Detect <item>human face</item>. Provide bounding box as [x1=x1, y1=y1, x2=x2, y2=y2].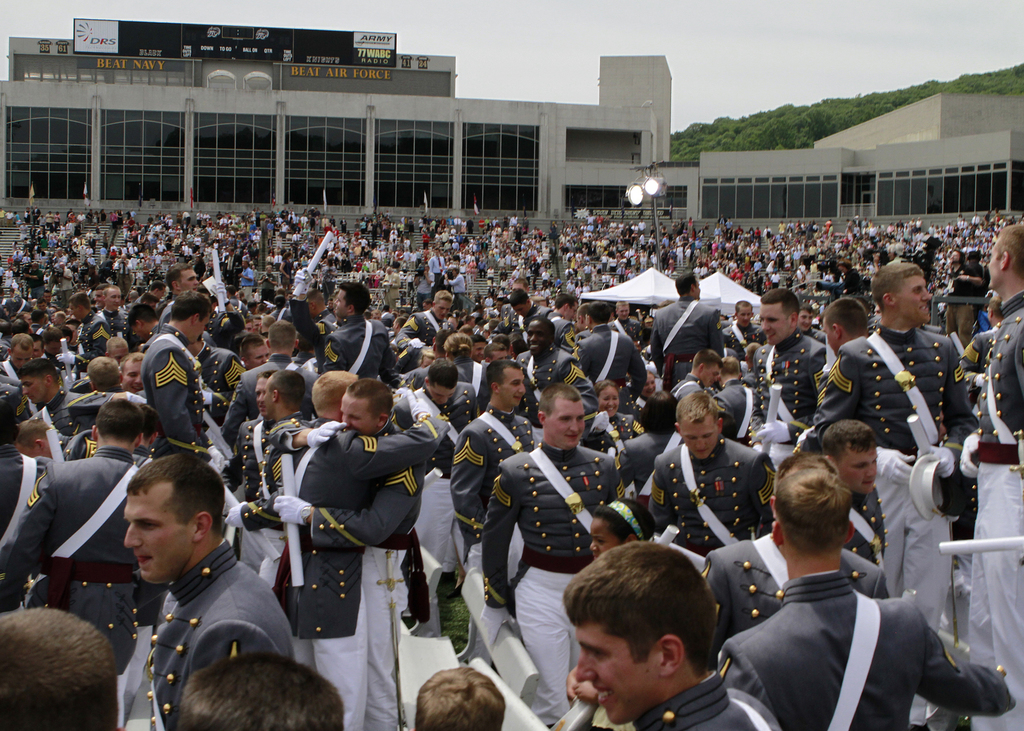
[x1=501, y1=370, x2=525, y2=407].
